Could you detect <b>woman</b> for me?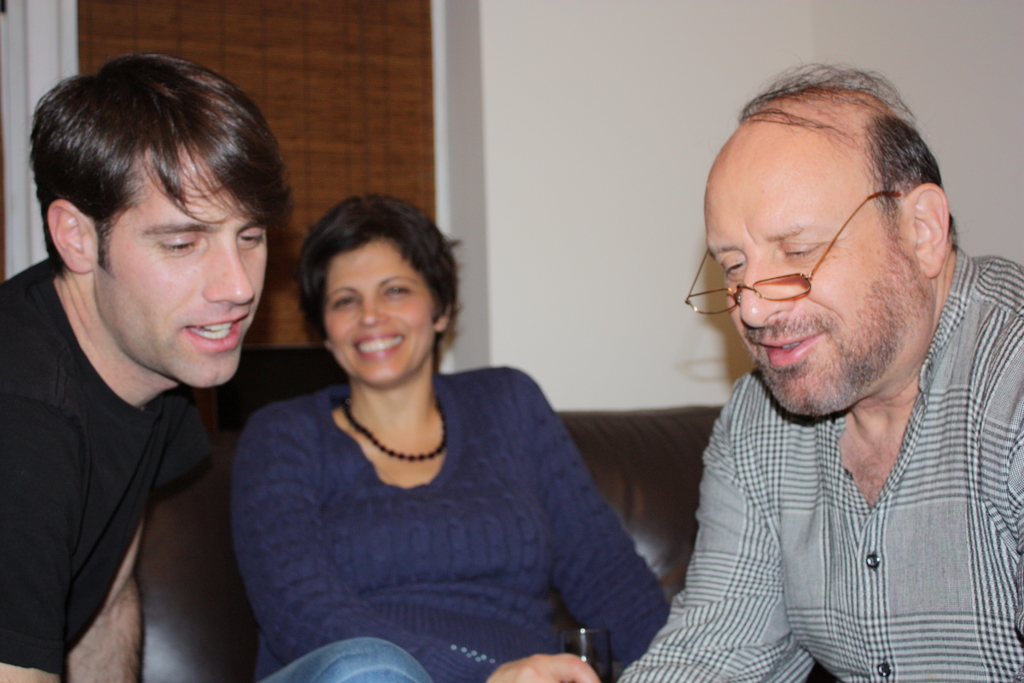
Detection result: left=211, top=180, right=646, bottom=675.
